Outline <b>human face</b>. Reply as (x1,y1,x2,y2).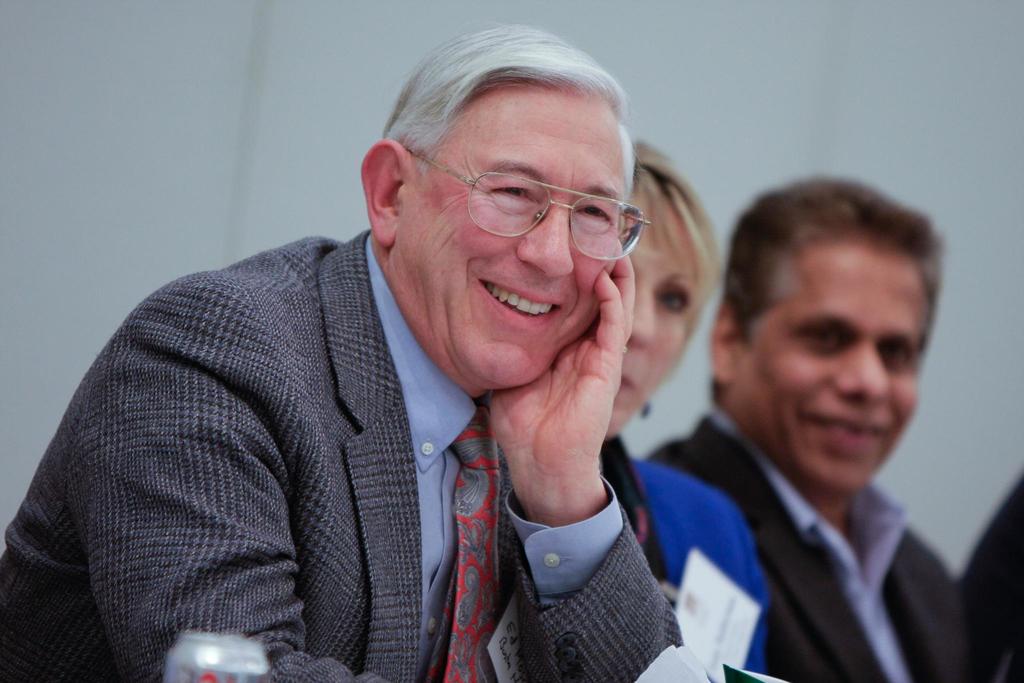
(748,241,929,490).
